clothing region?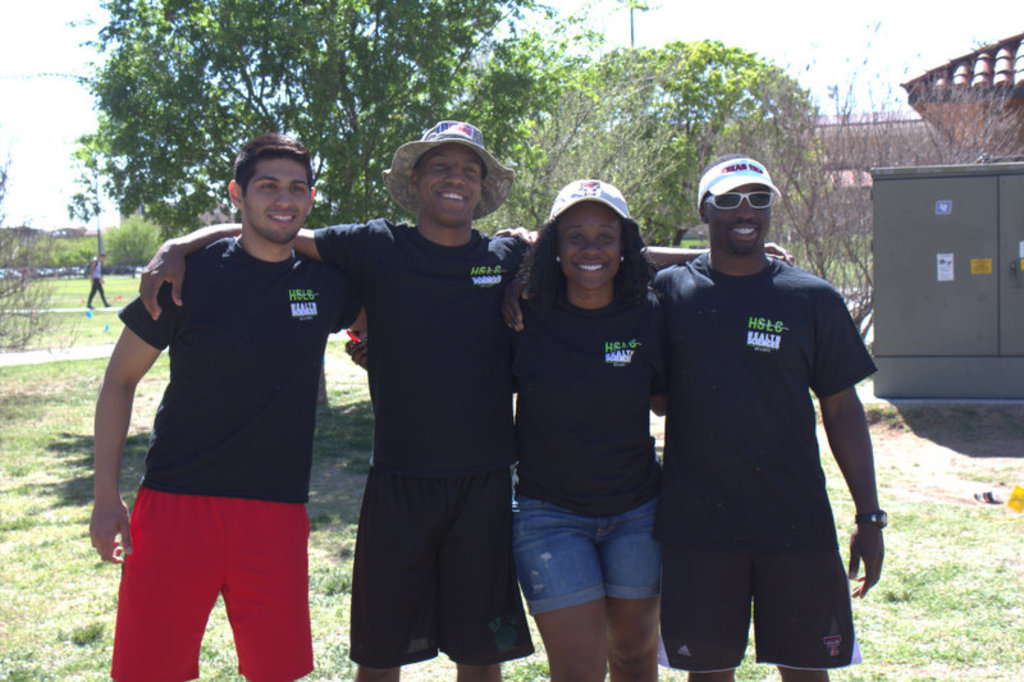
region(113, 234, 364, 681)
